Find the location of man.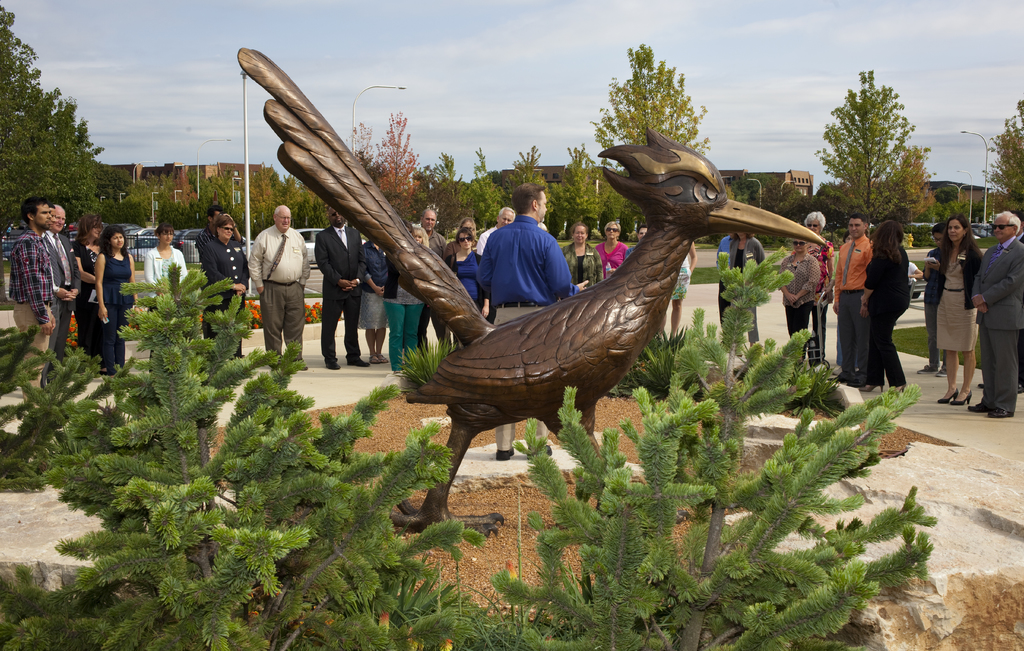
Location: rect(415, 209, 449, 360).
